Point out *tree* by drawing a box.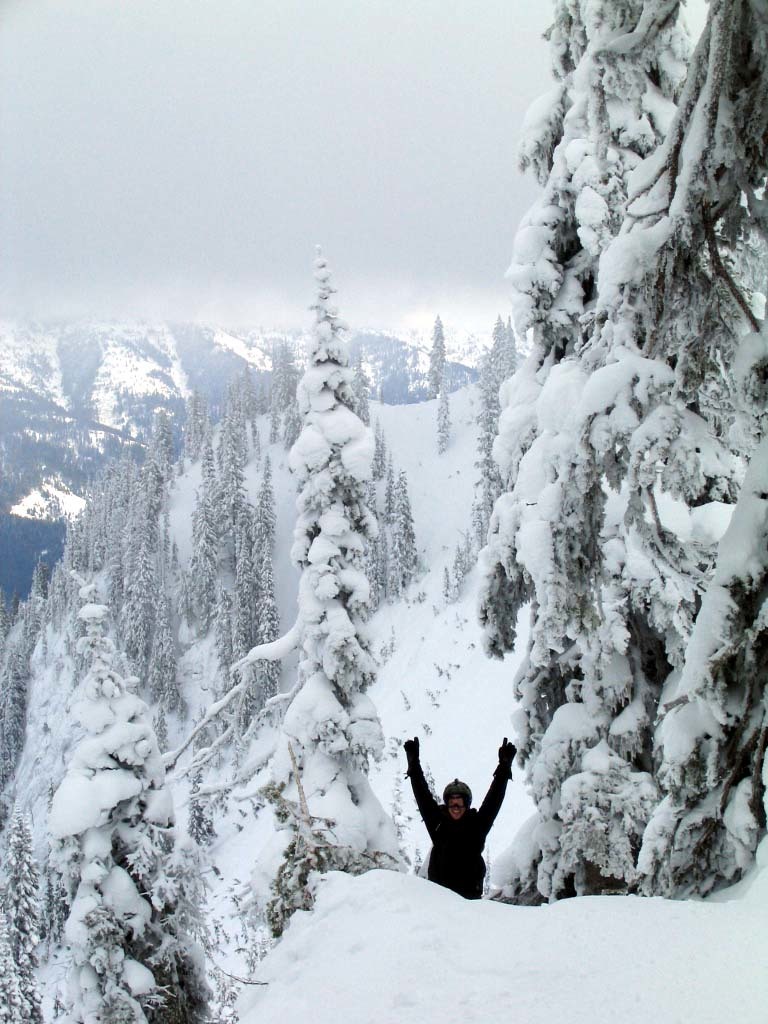
locate(426, 313, 451, 401).
